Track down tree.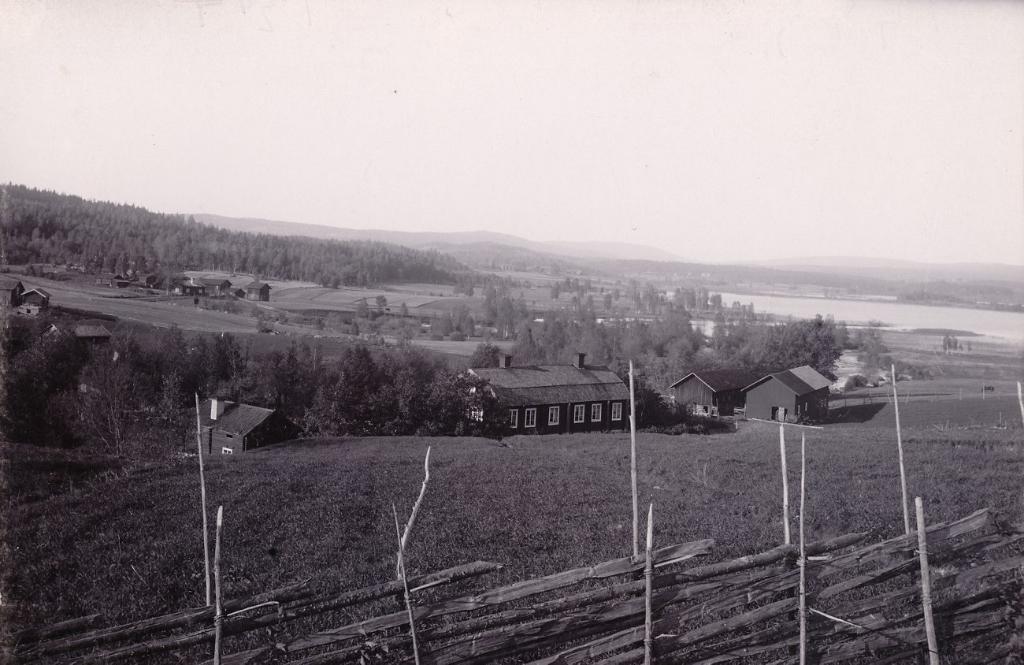
Tracked to <box>518,315,557,373</box>.
